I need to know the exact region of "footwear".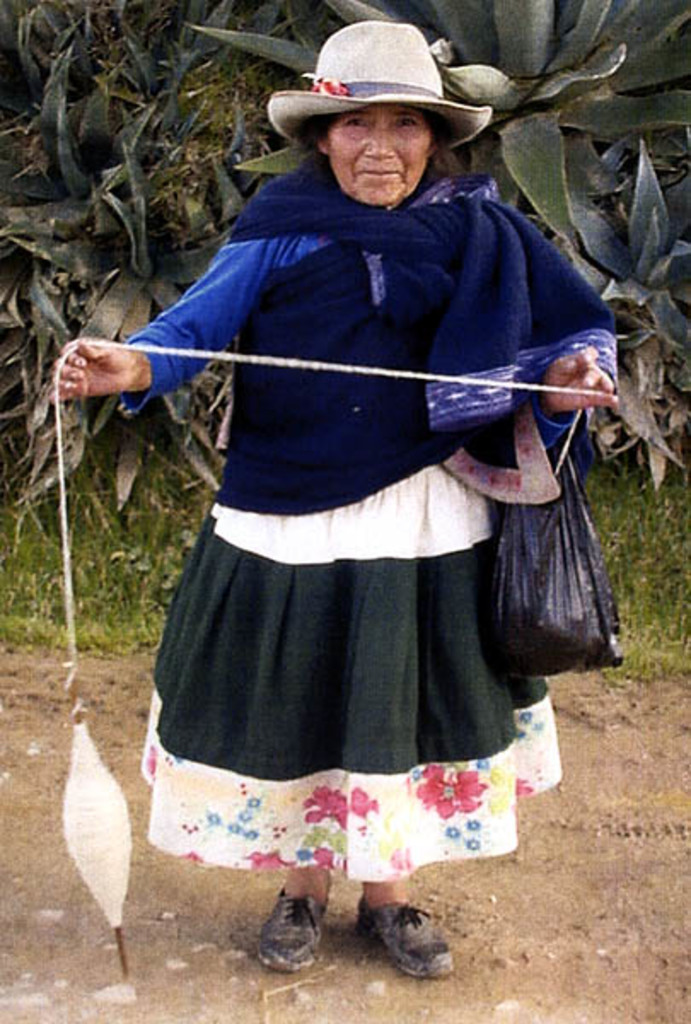
Region: BBox(343, 894, 454, 971).
